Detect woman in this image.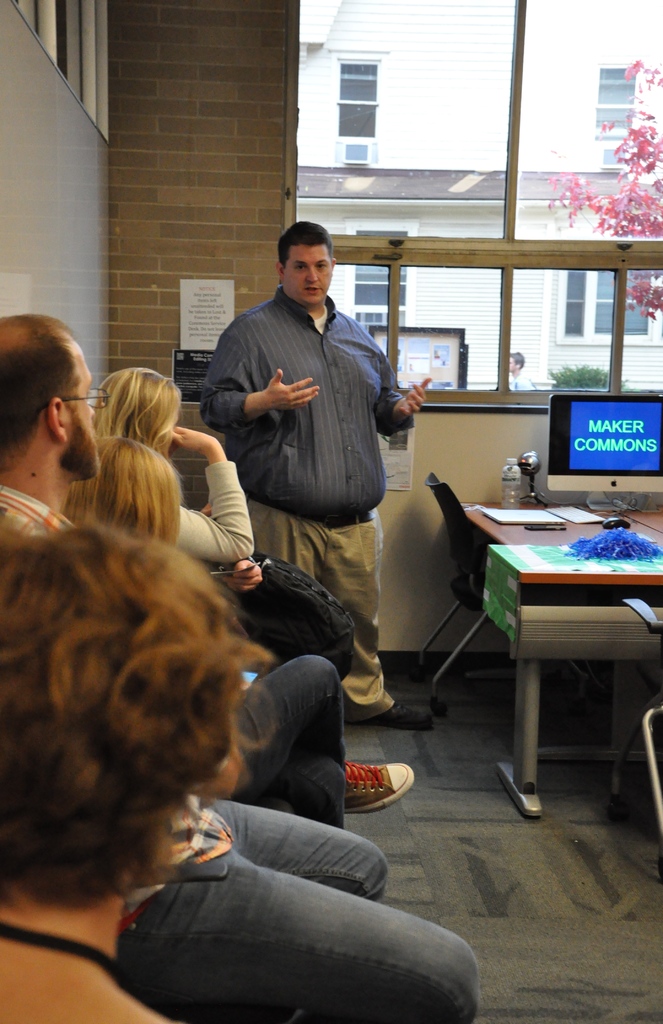
Detection: <bbox>61, 365, 259, 591</bbox>.
